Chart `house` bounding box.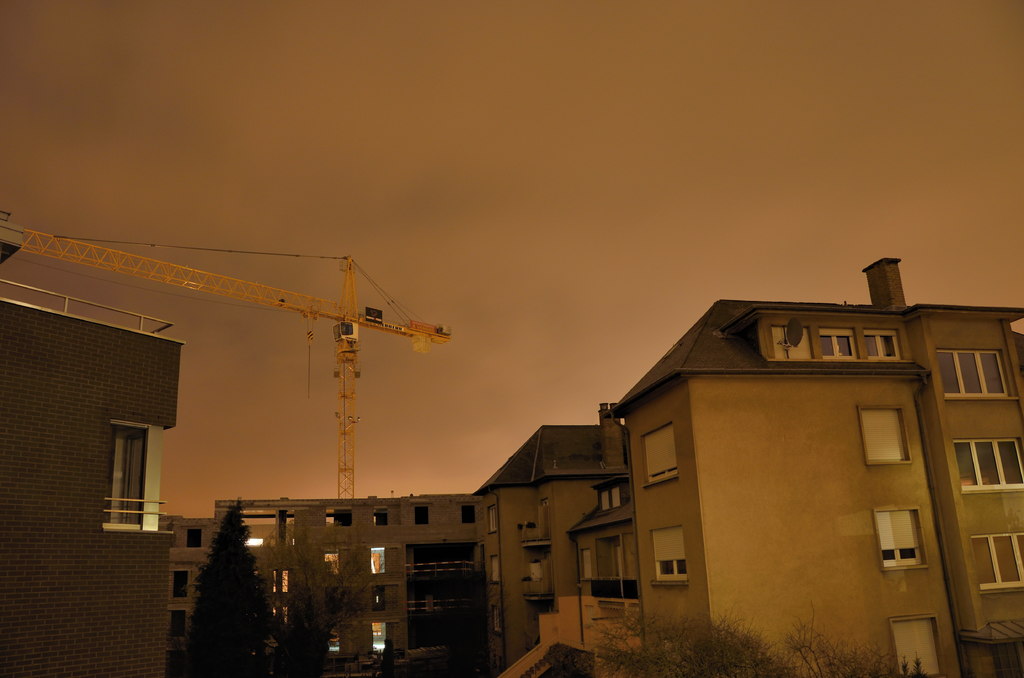
Charted: [x1=422, y1=494, x2=498, y2=677].
